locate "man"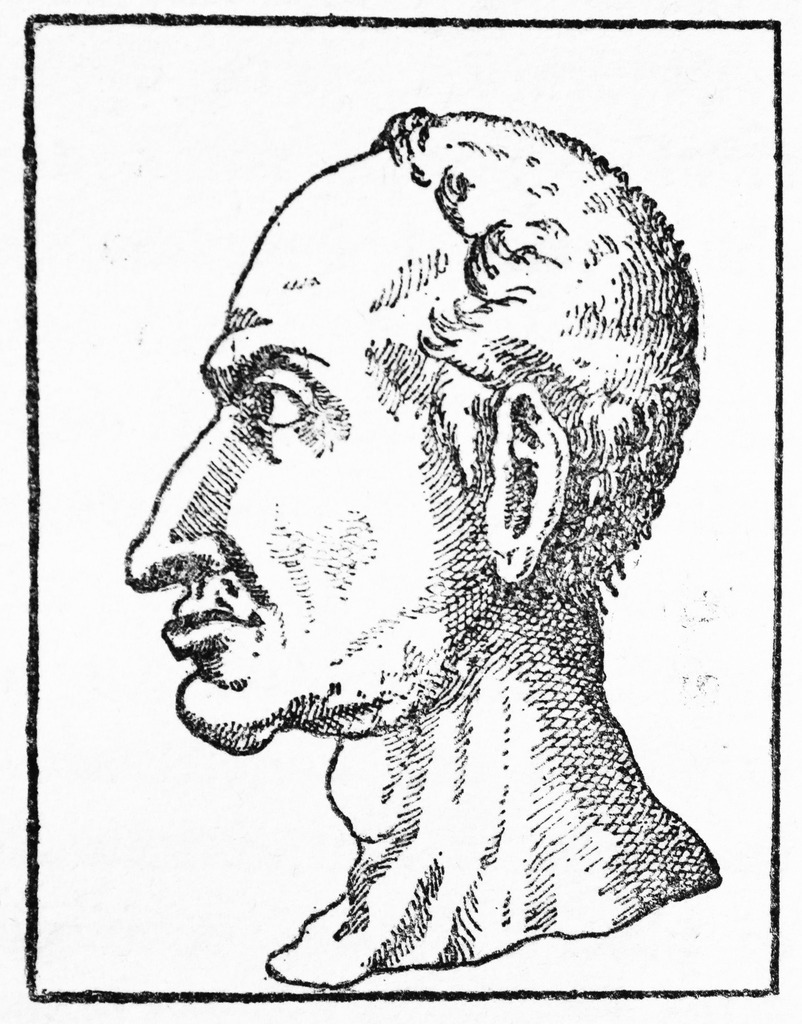
[113,102,739,992]
